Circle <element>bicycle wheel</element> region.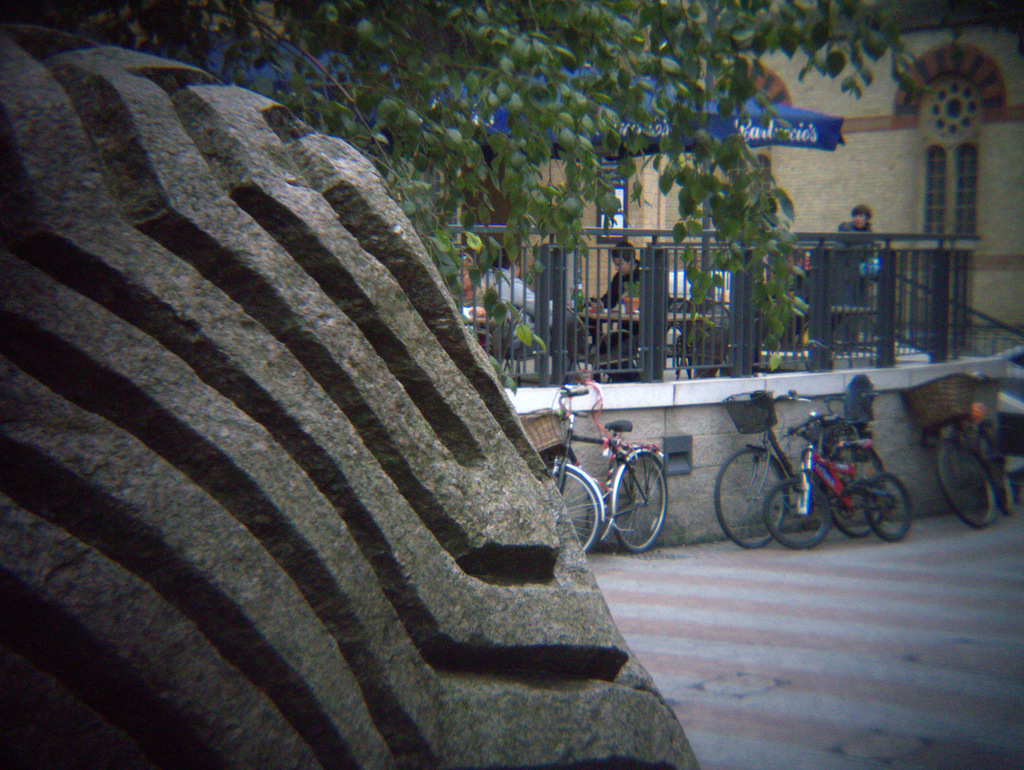
Region: [606, 447, 670, 554].
